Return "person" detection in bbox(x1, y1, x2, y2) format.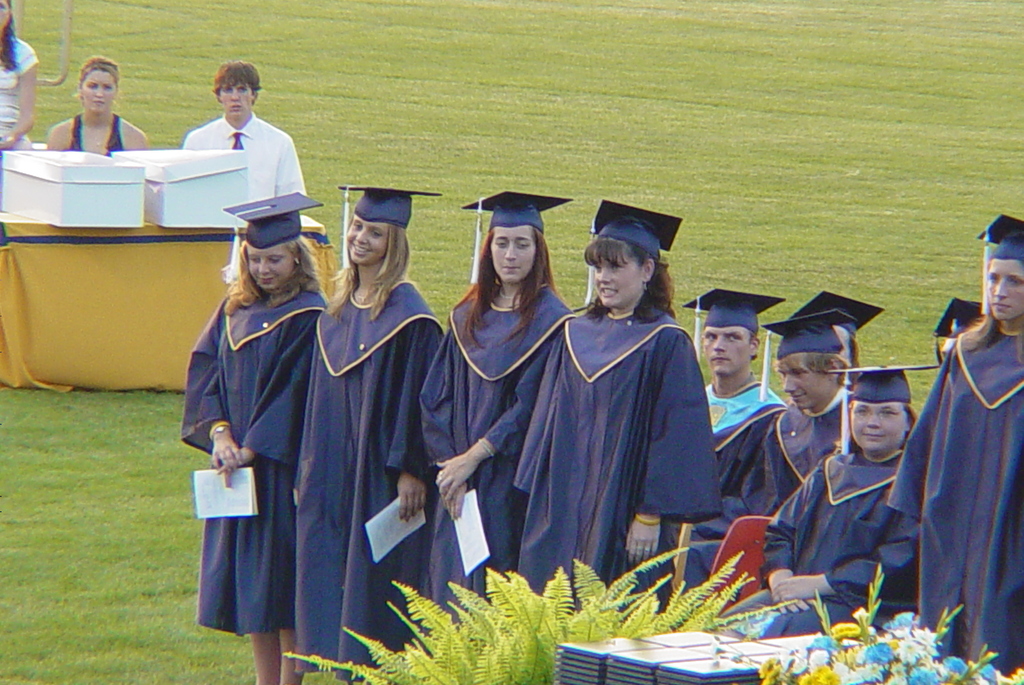
bbox(419, 186, 575, 638).
